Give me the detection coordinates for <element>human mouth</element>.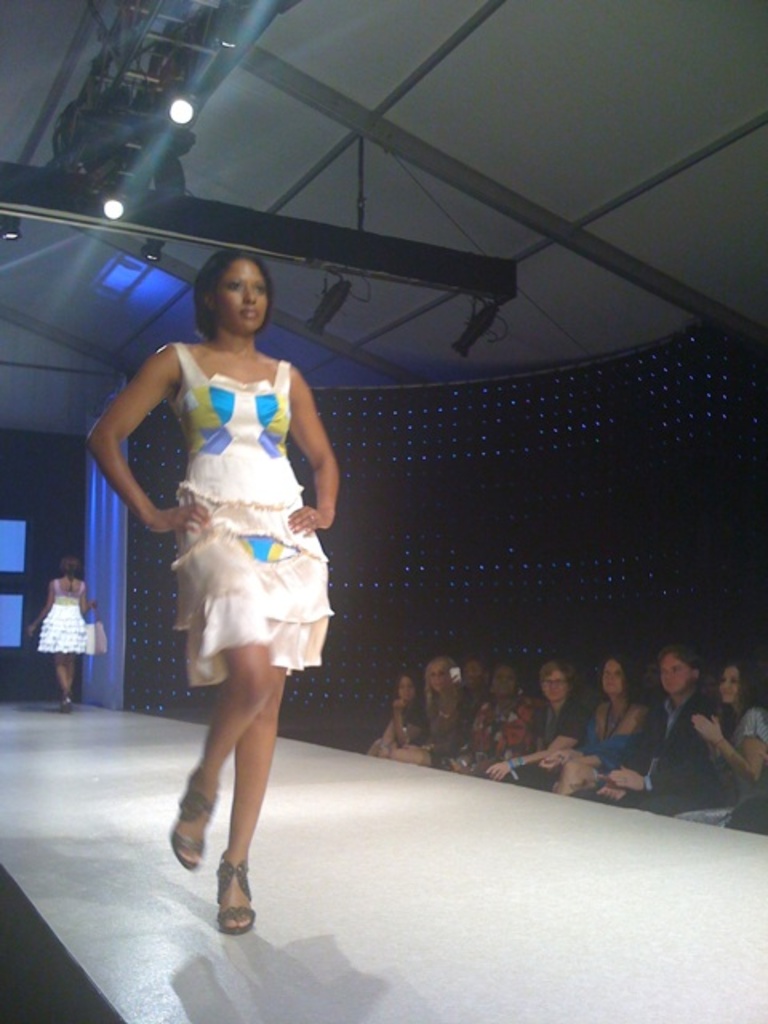
[left=606, top=682, right=616, bottom=690].
